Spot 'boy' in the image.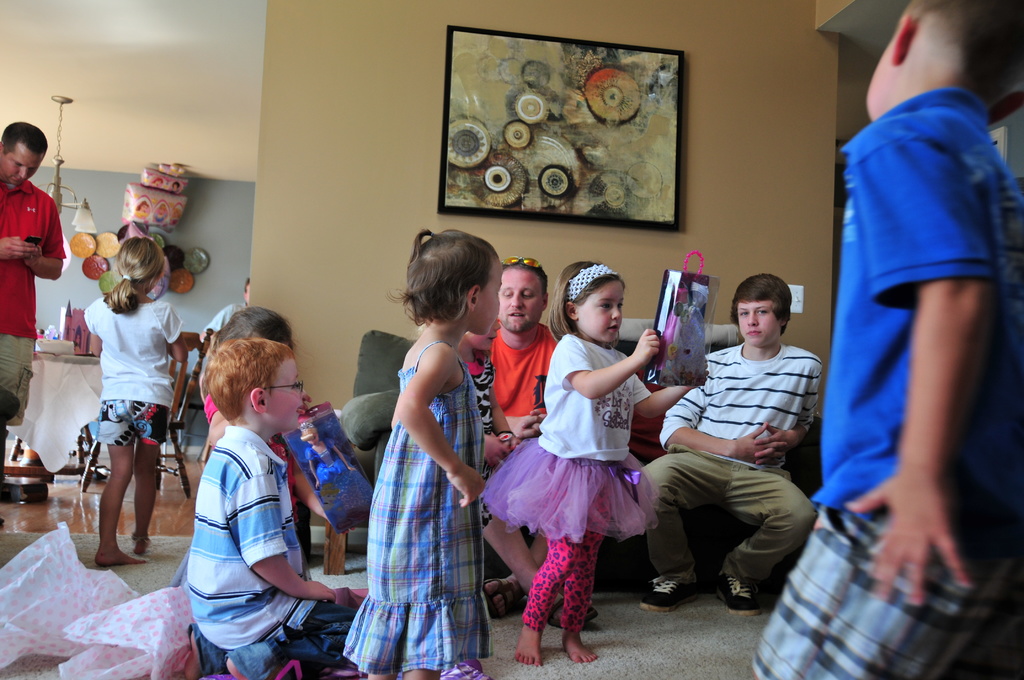
'boy' found at Rect(634, 275, 822, 620).
